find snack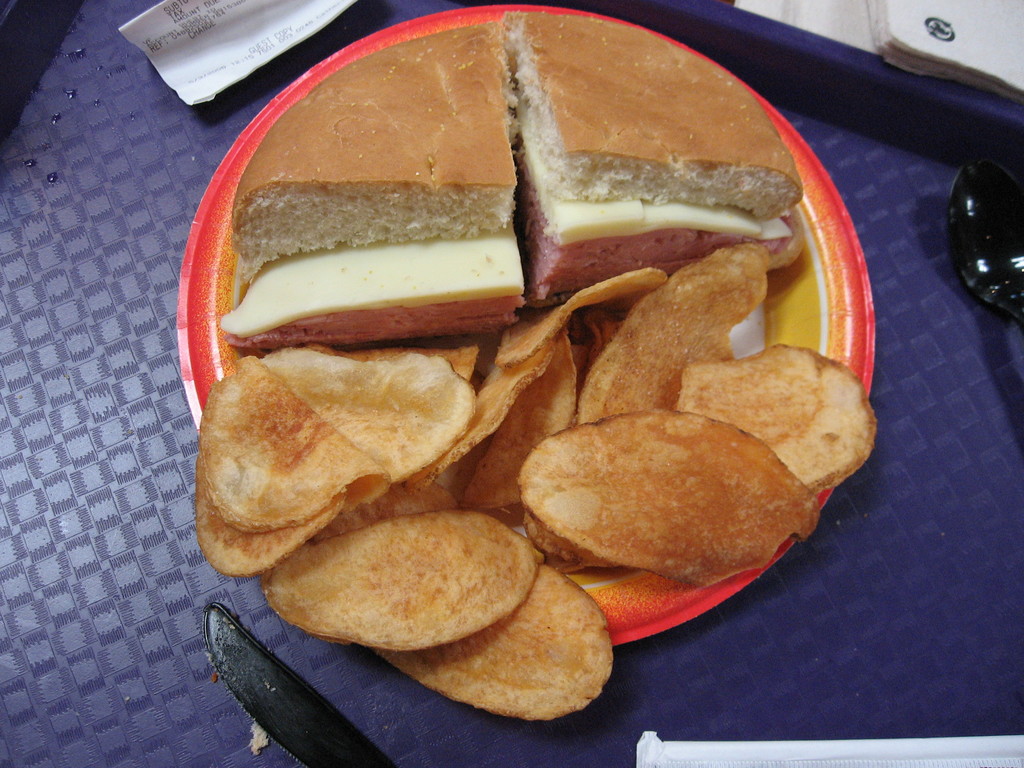
select_region(502, 10, 805, 311)
